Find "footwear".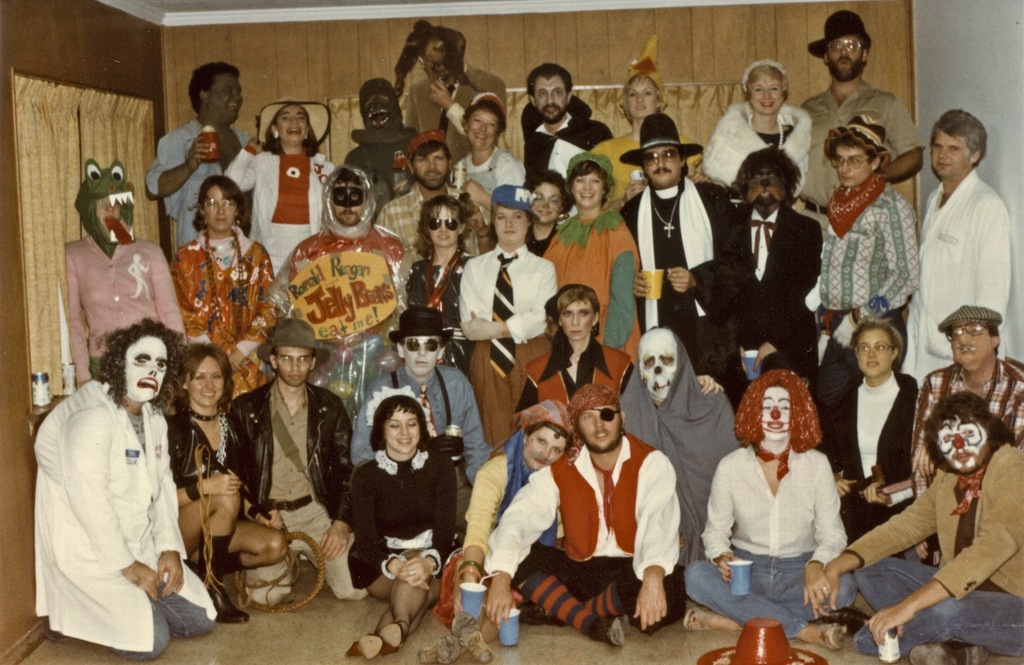
select_region(344, 633, 385, 661).
